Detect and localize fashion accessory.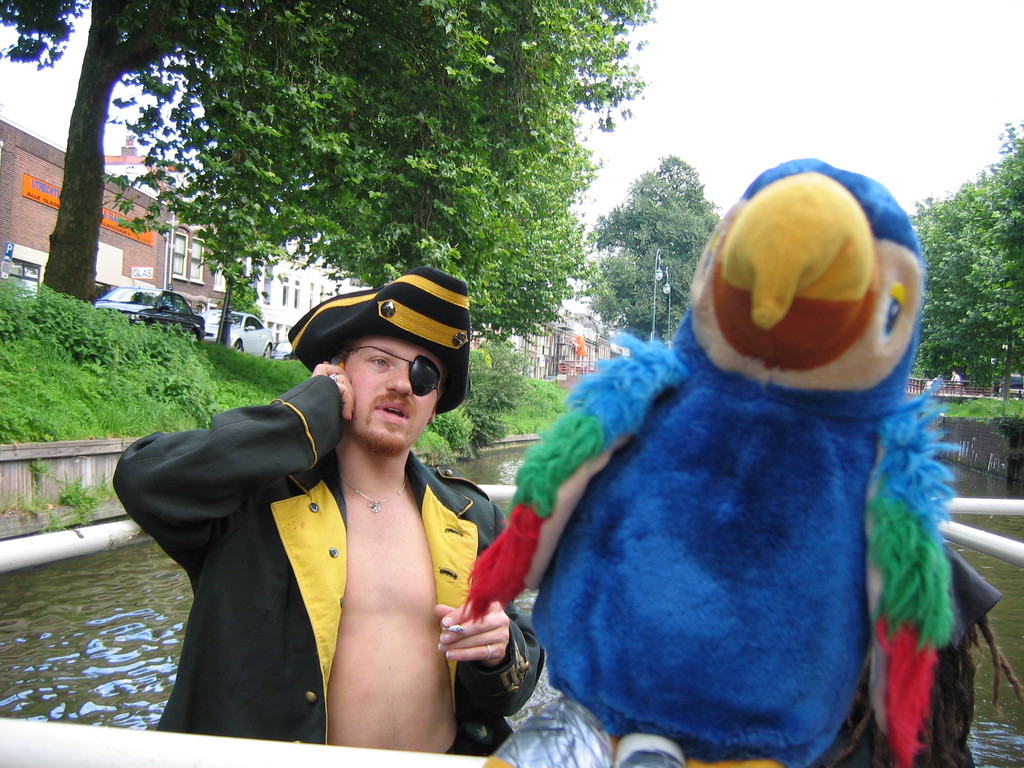
Localized at pyautogui.locateOnScreen(486, 643, 491, 659).
